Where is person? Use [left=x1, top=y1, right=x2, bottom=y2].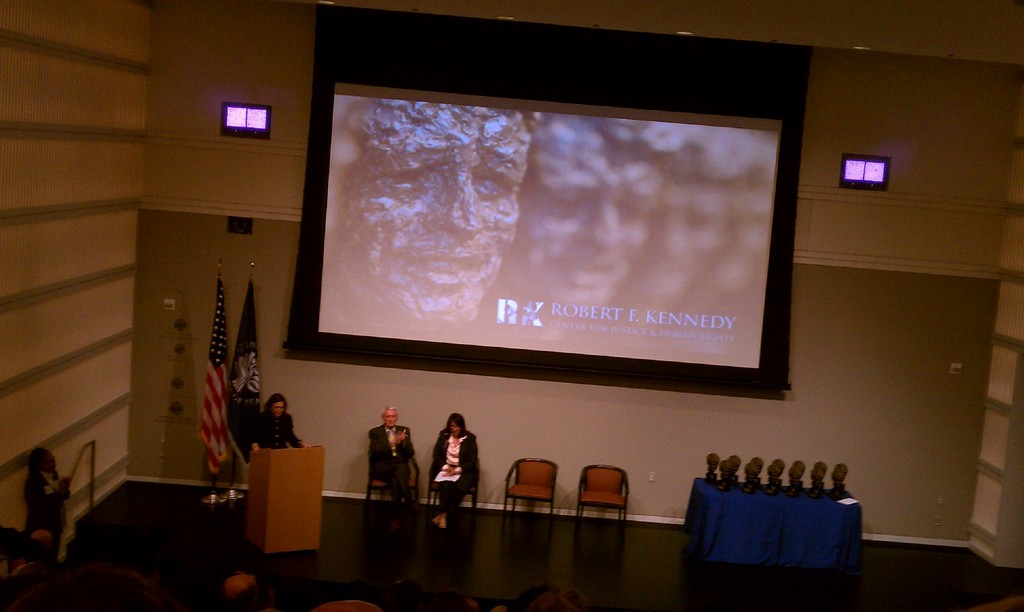
[left=24, top=444, right=74, bottom=555].
